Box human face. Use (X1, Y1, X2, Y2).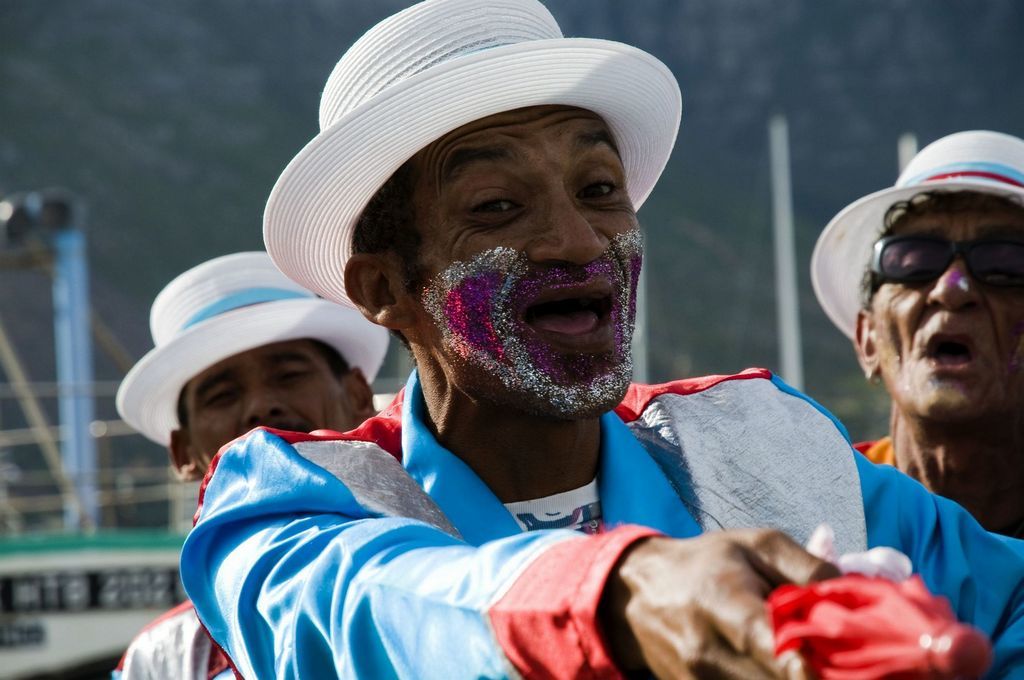
(869, 197, 1023, 414).
